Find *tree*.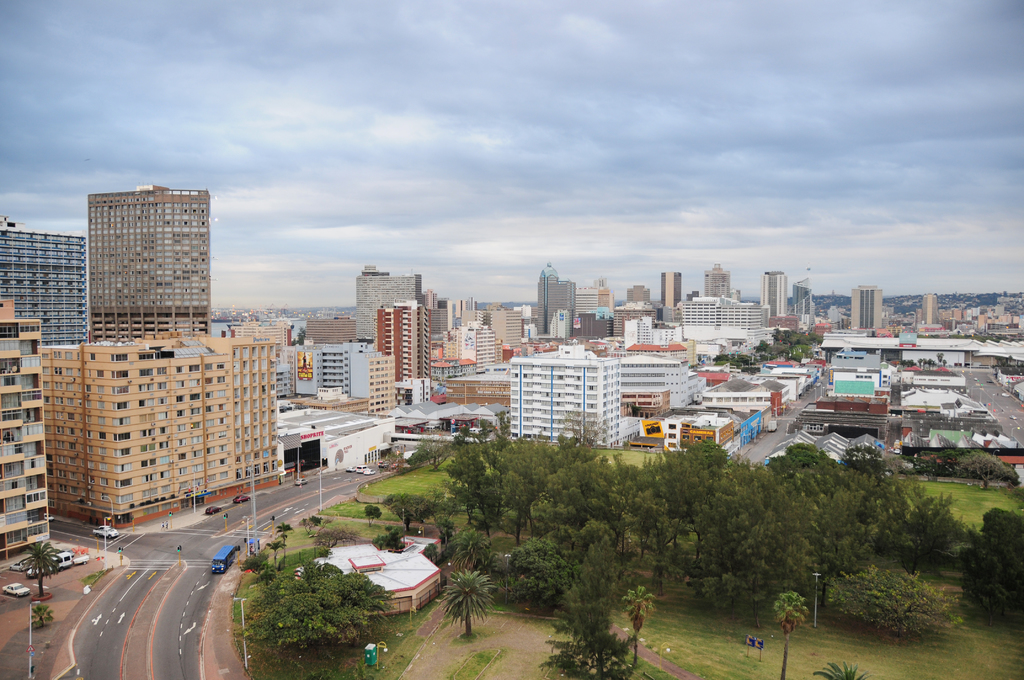
left=901, top=445, right=961, bottom=484.
